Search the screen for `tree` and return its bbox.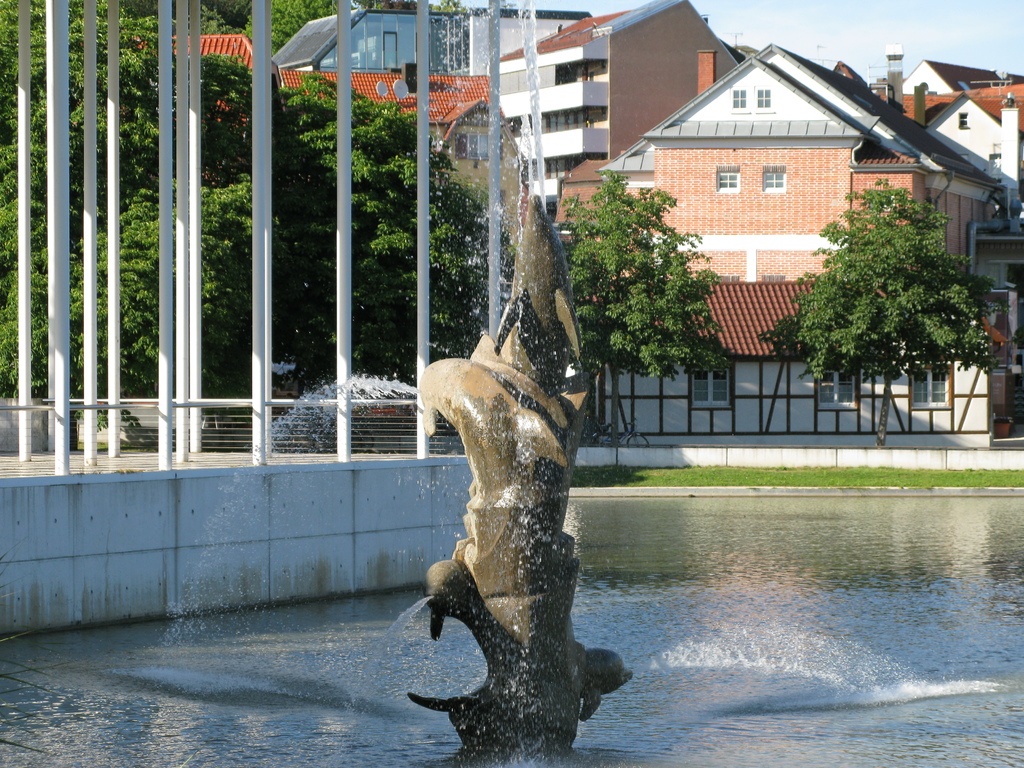
Found: (left=794, top=152, right=990, bottom=419).
